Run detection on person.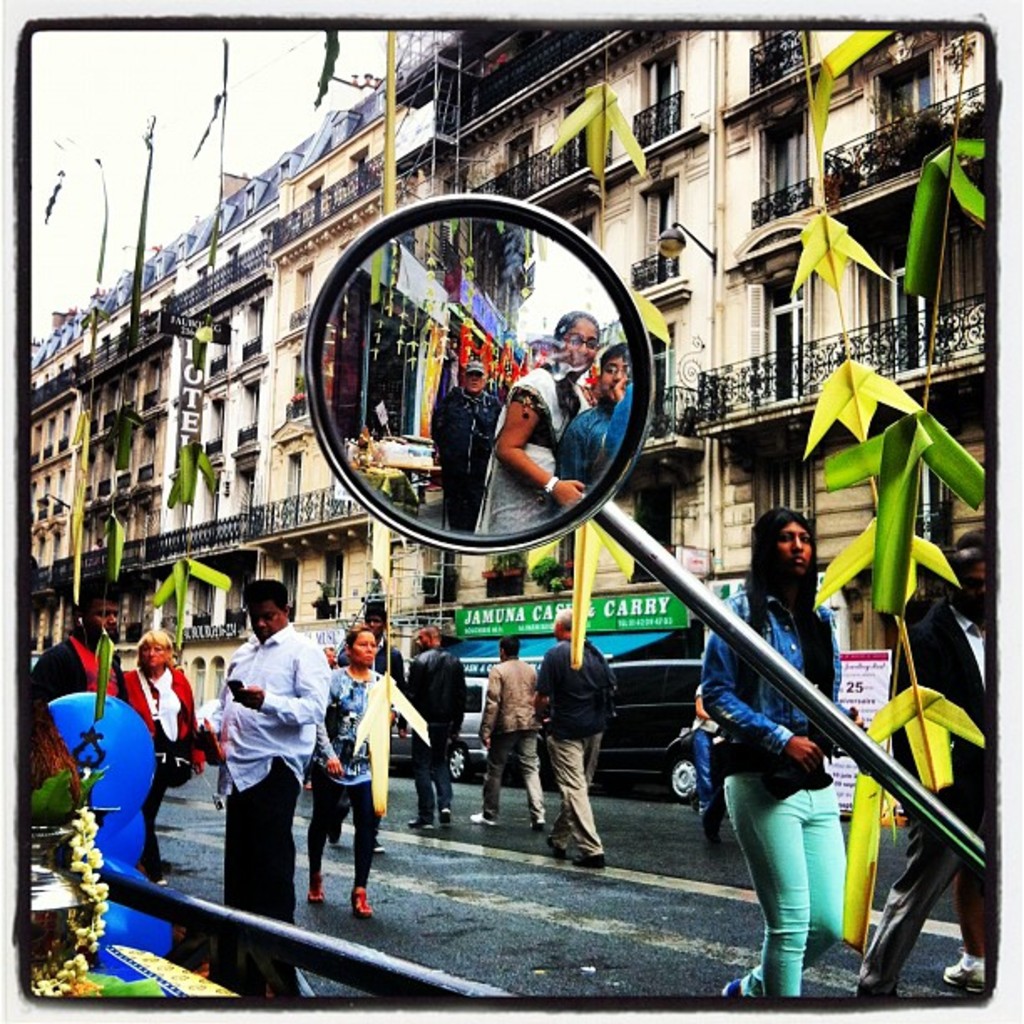
Result: <region>422, 351, 500, 545</region>.
